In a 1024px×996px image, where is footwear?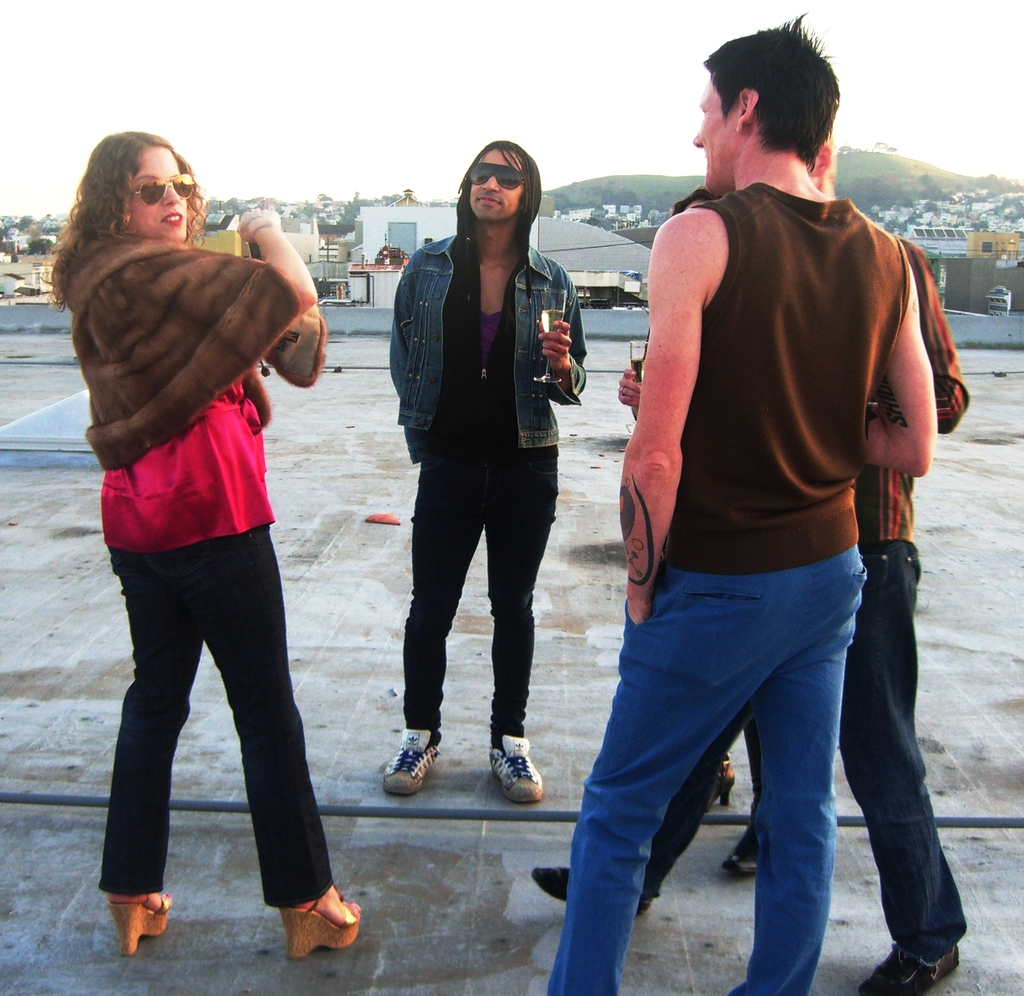
bbox=(723, 821, 760, 881).
